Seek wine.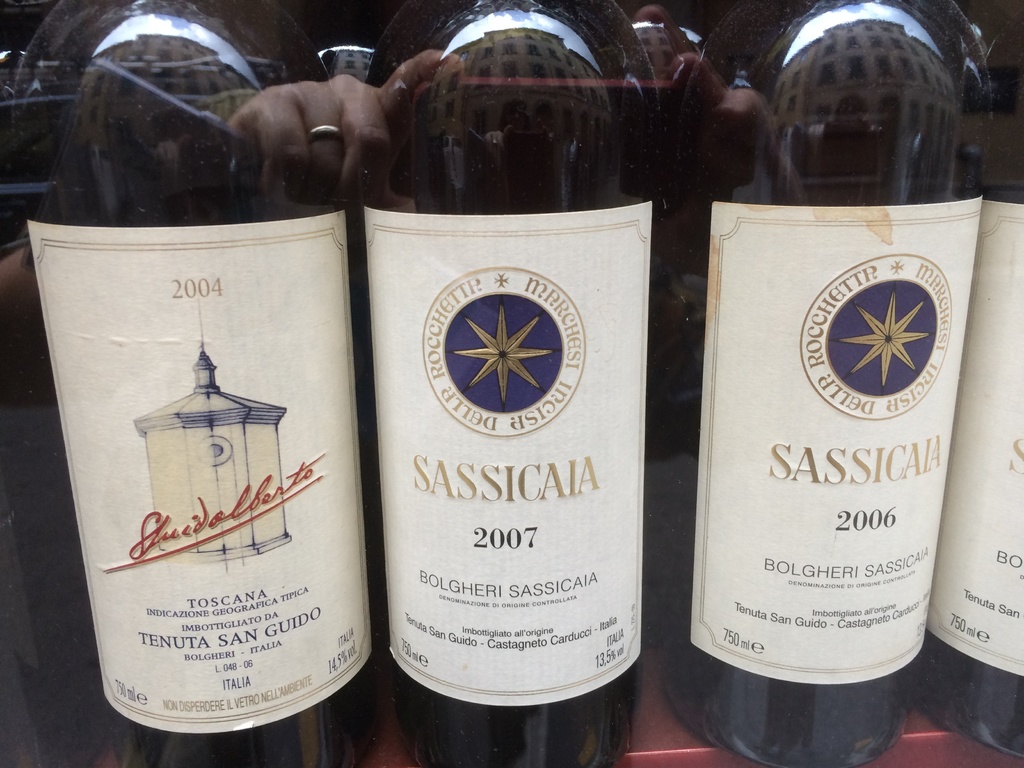
[666,0,993,767].
